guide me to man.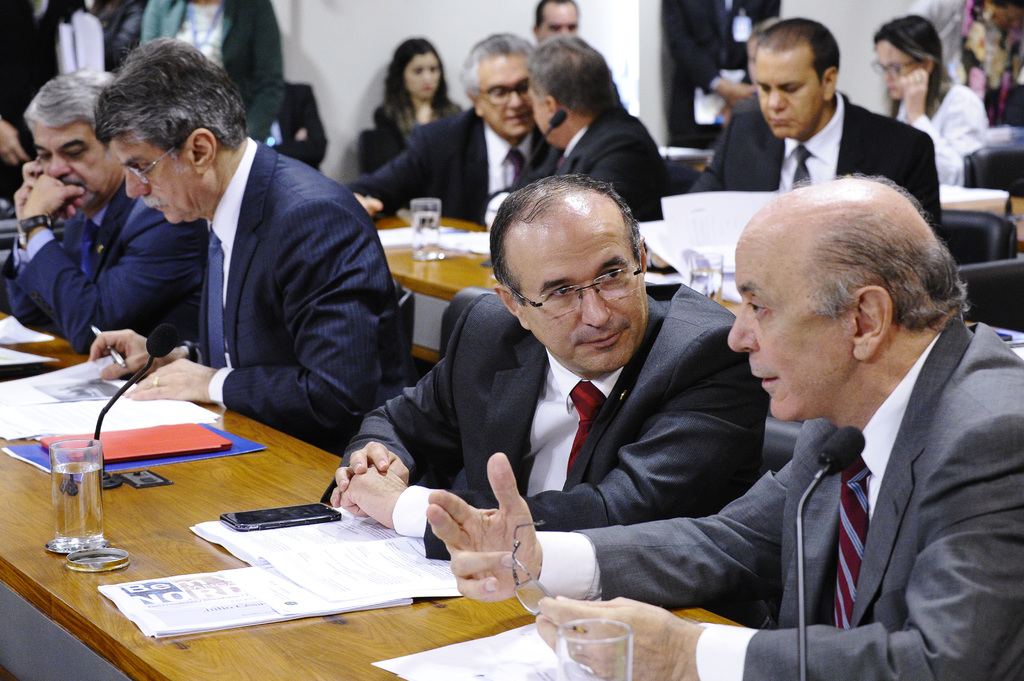
Guidance: BBox(689, 18, 939, 250).
